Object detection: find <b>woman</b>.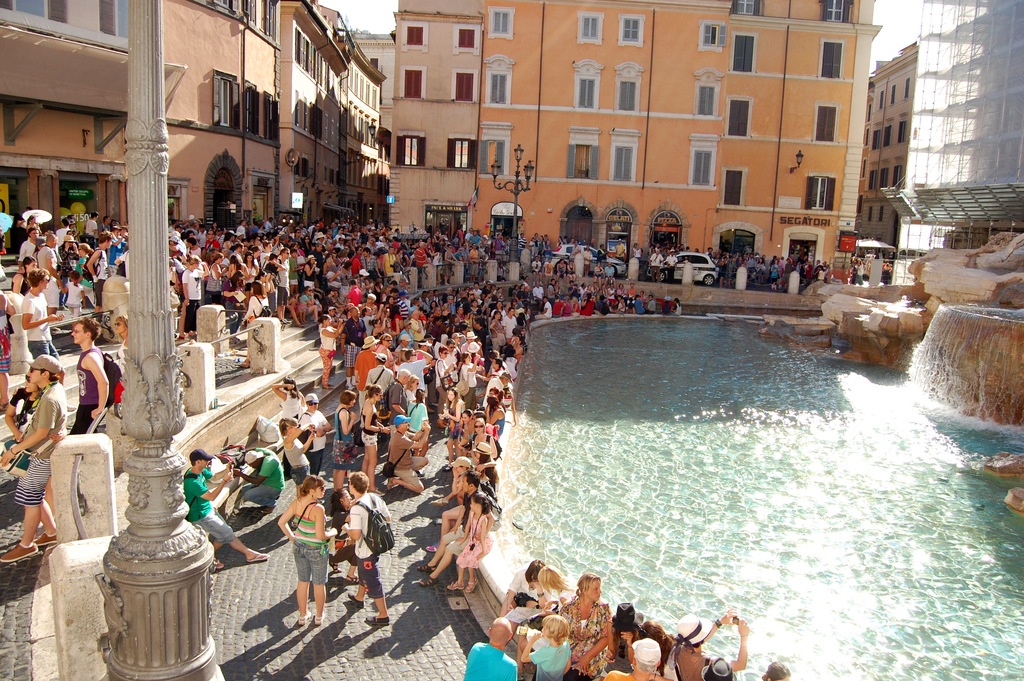
rect(766, 257, 781, 291).
